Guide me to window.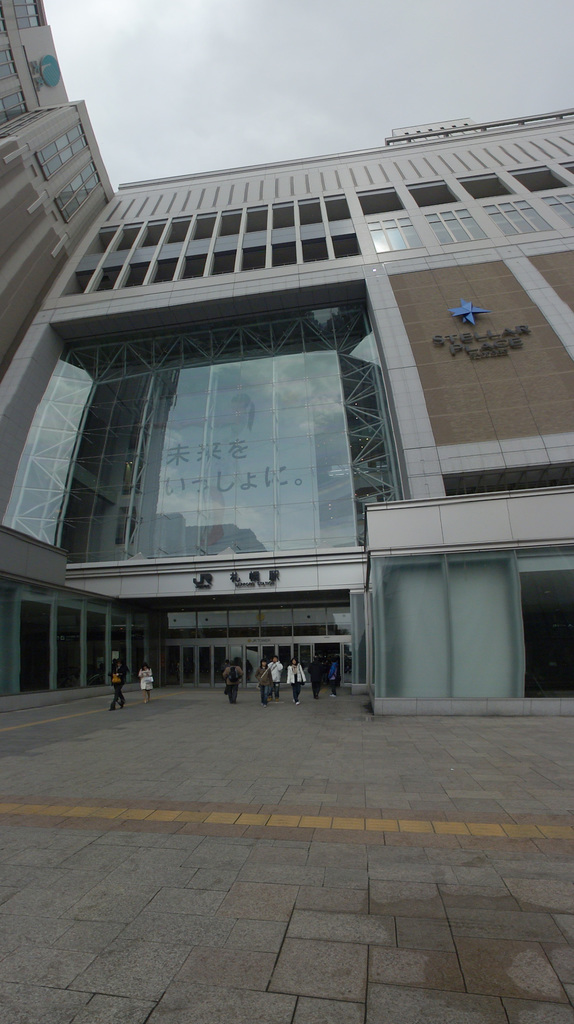
Guidance: [left=353, top=188, right=407, bottom=217].
